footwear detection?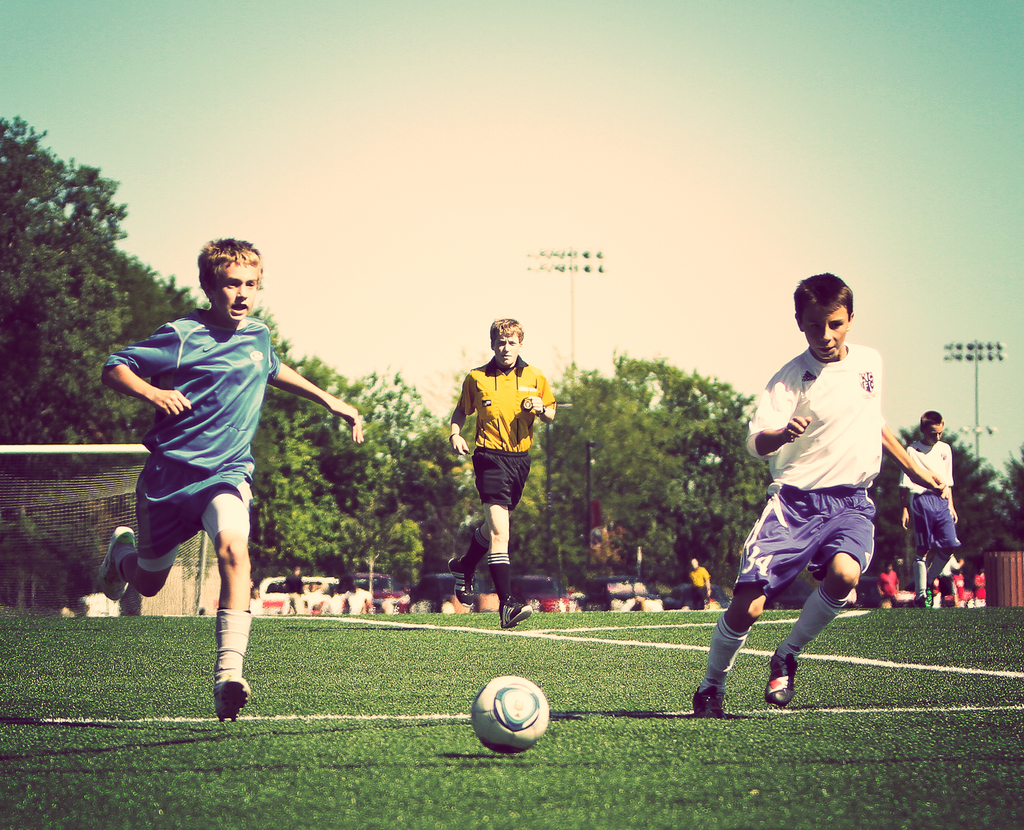
bbox=(208, 660, 253, 725)
